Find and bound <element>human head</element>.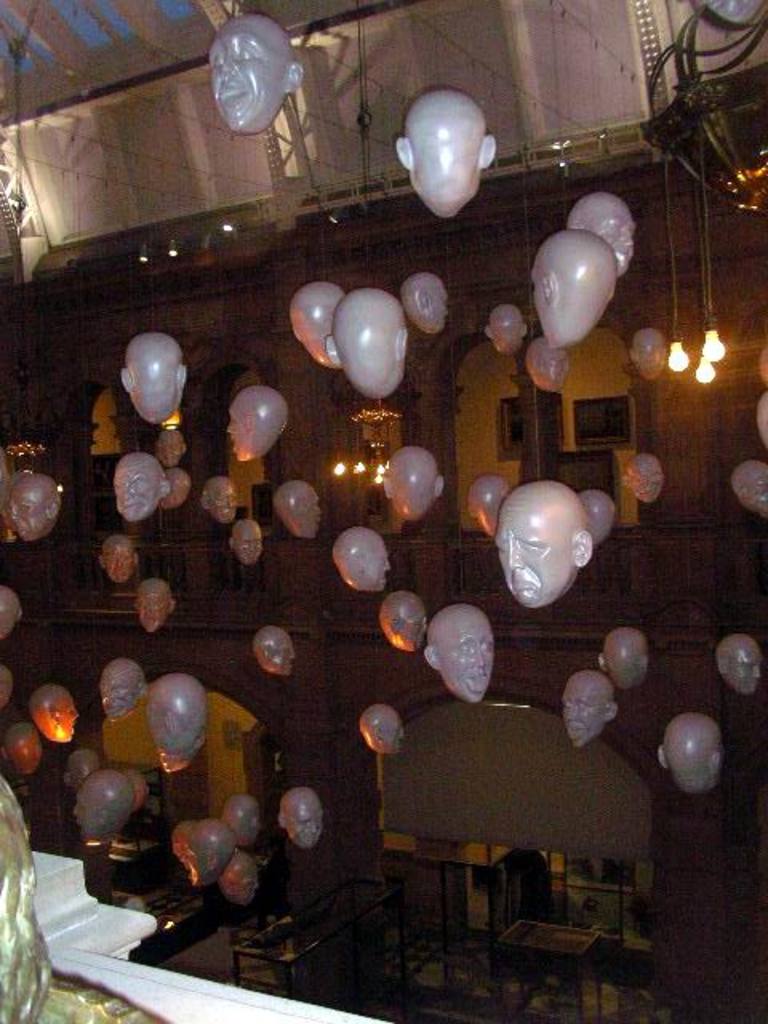
Bound: crop(122, 338, 184, 421).
